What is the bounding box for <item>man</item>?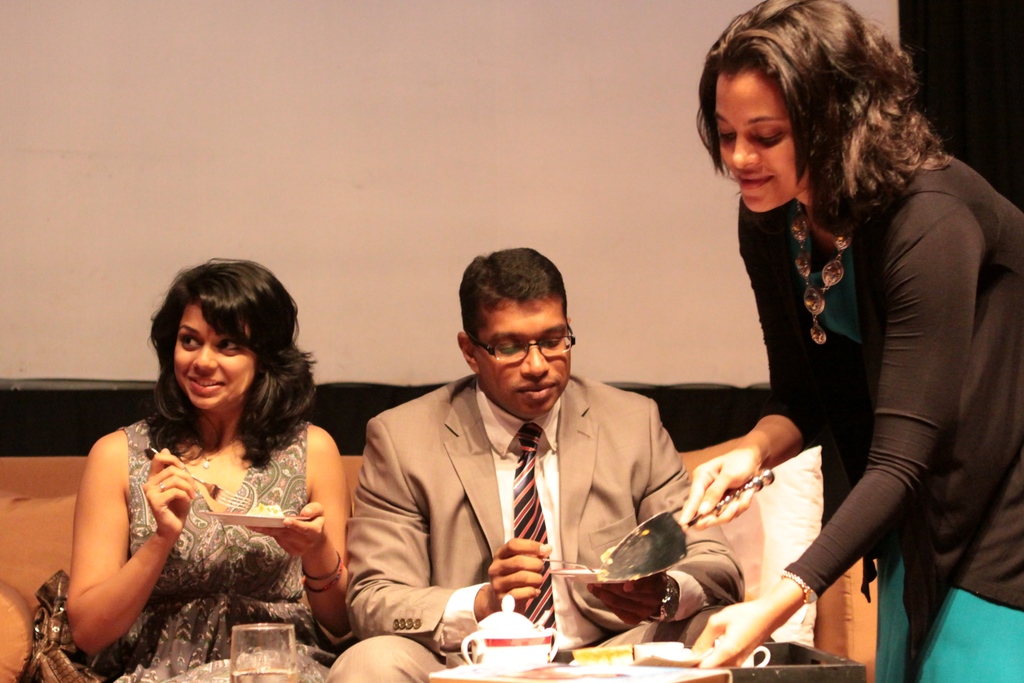
region(351, 260, 779, 662).
